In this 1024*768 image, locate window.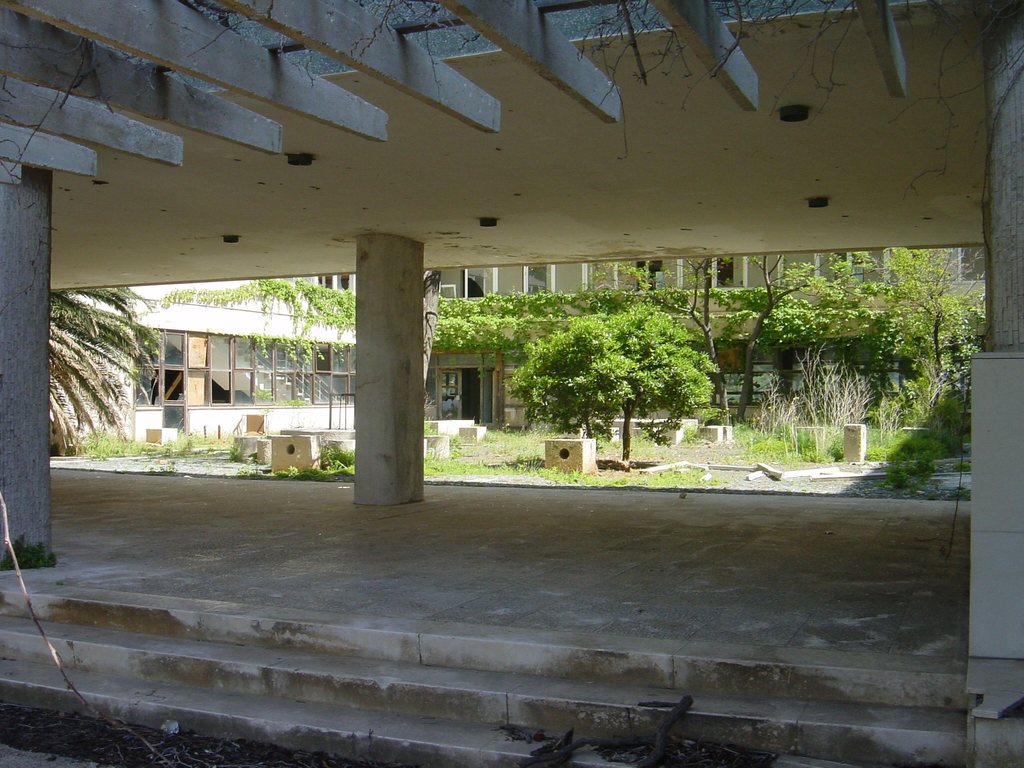
Bounding box: pyautogui.locateOnScreen(711, 339, 788, 406).
